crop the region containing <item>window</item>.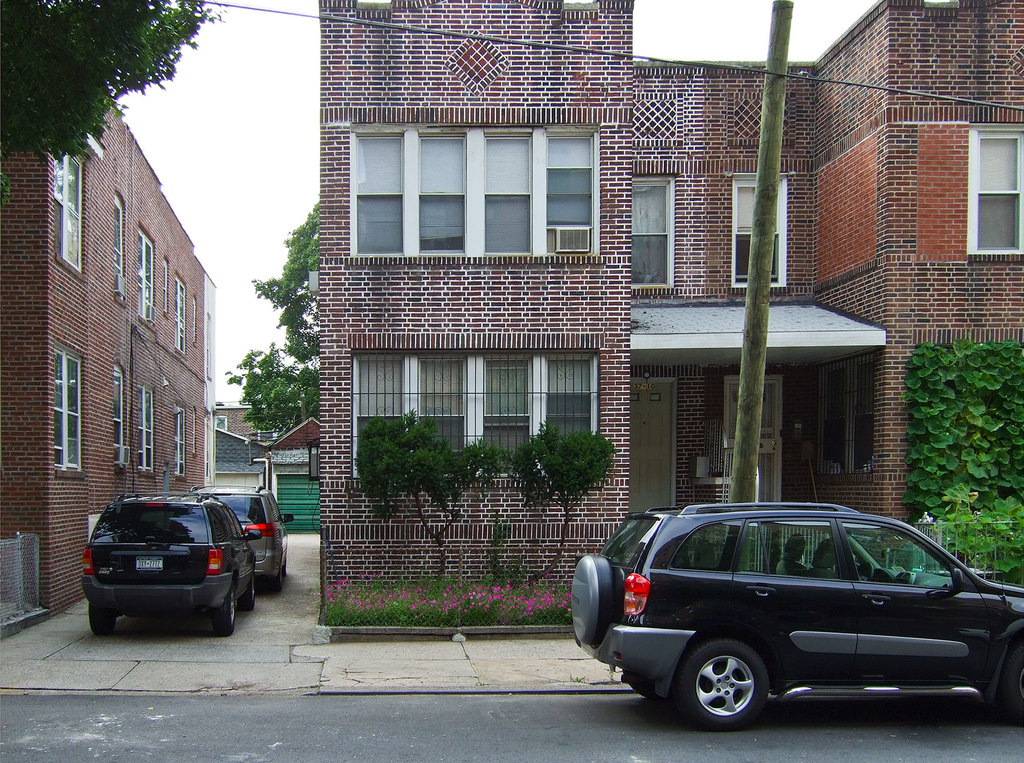
Crop region: (214,417,227,432).
